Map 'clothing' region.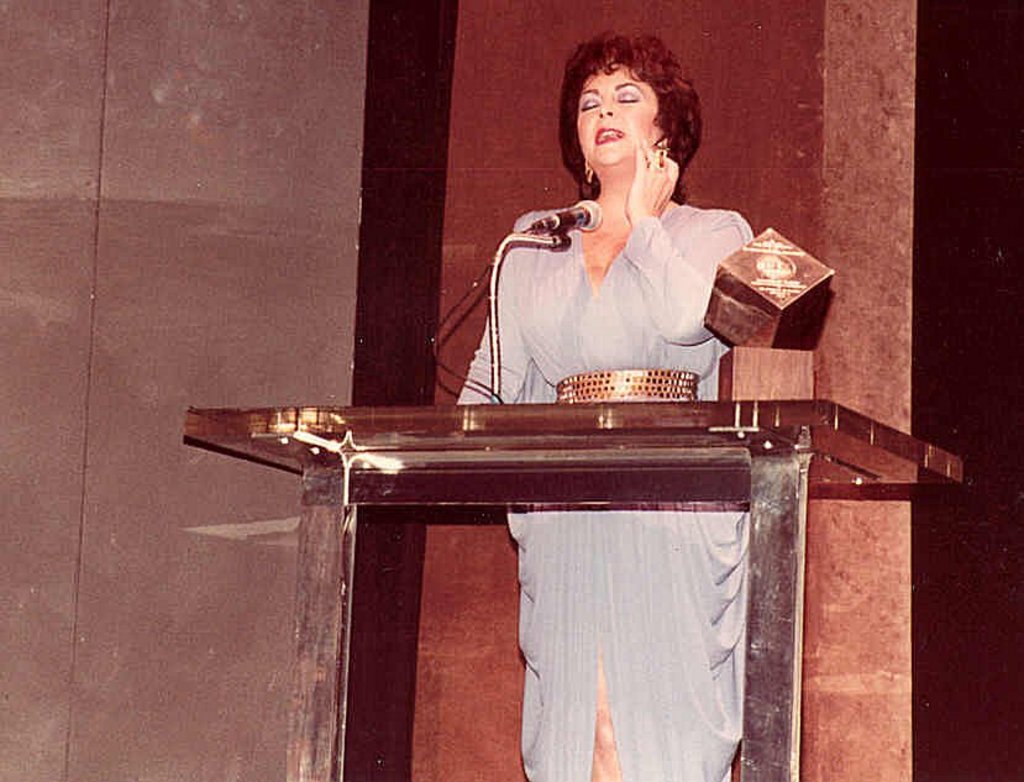
Mapped to l=457, t=203, r=756, b=781.
